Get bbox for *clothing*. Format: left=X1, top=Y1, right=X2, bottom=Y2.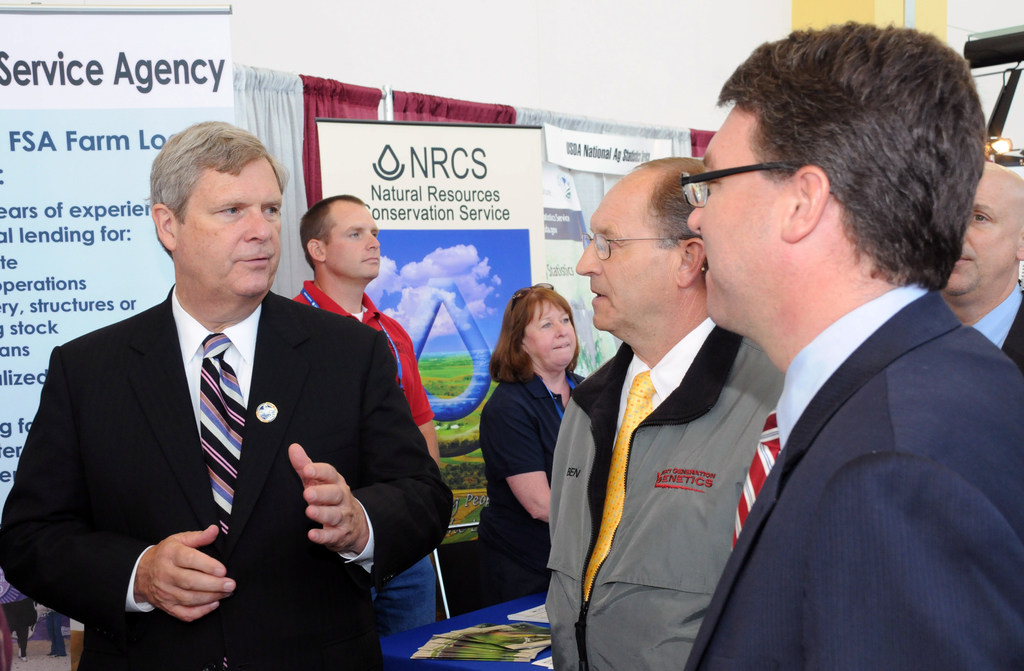
left=691, top=279, right=1022, bottom=670.
